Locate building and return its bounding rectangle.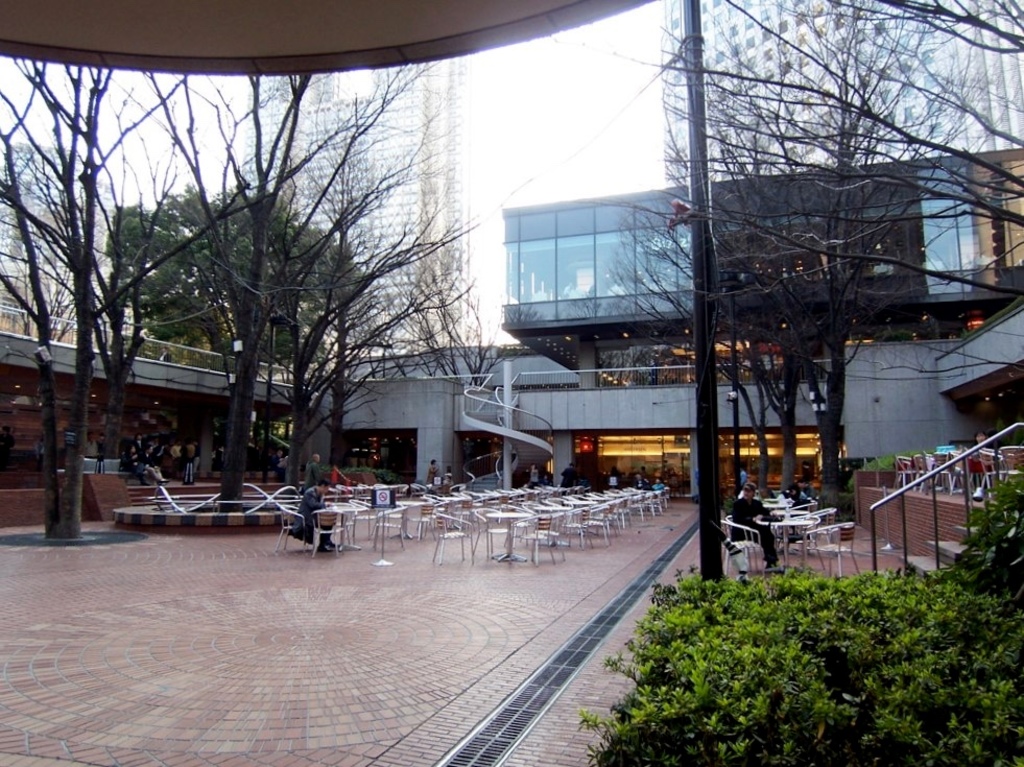
{"x1": 240, "y1": 62, "x2": 474, "y2": 362}.
